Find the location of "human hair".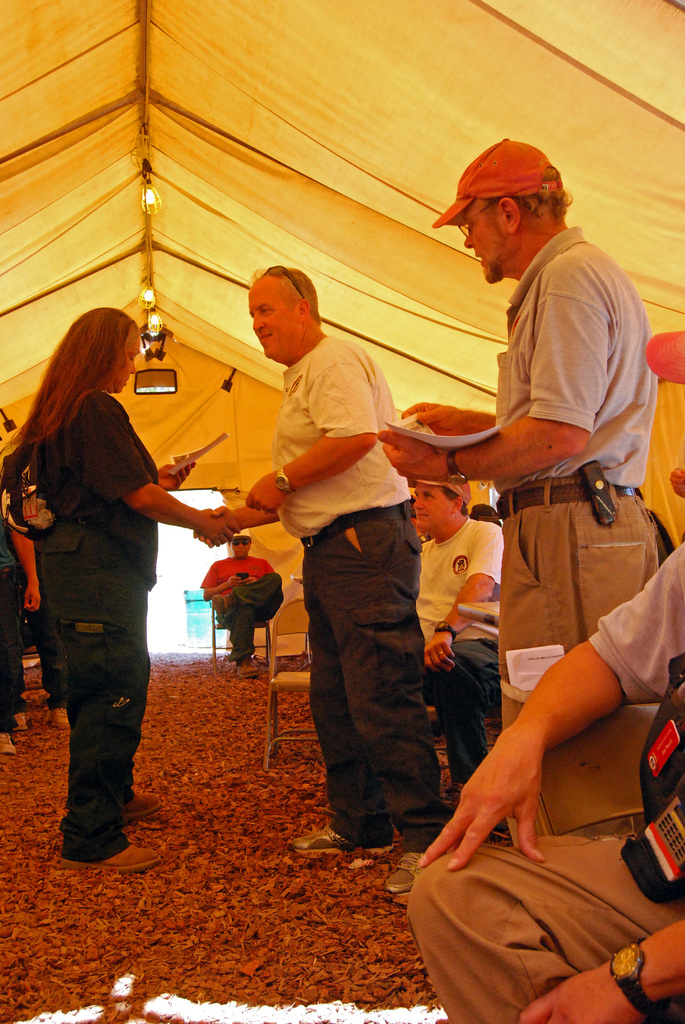
Location: bbox=[250, 266, 322, 311].
